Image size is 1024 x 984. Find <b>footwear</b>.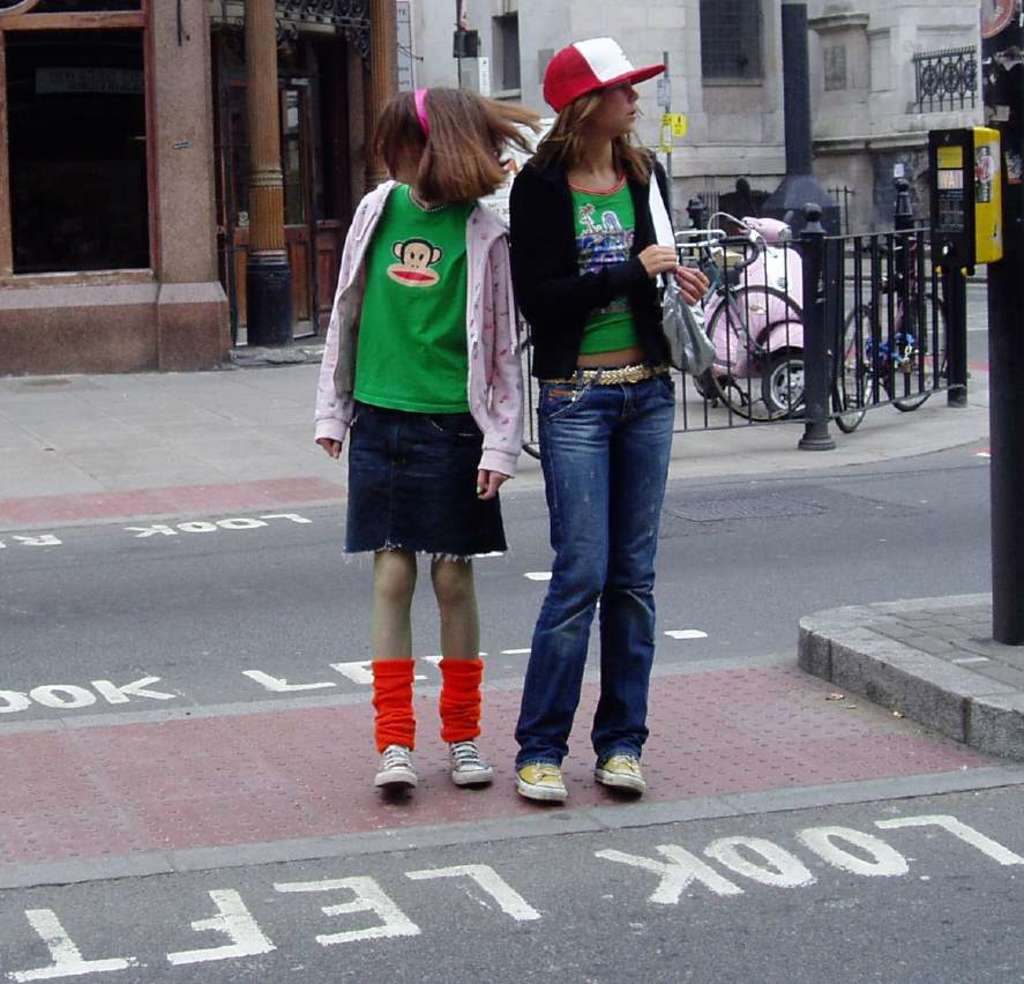
596,748,649,792.
